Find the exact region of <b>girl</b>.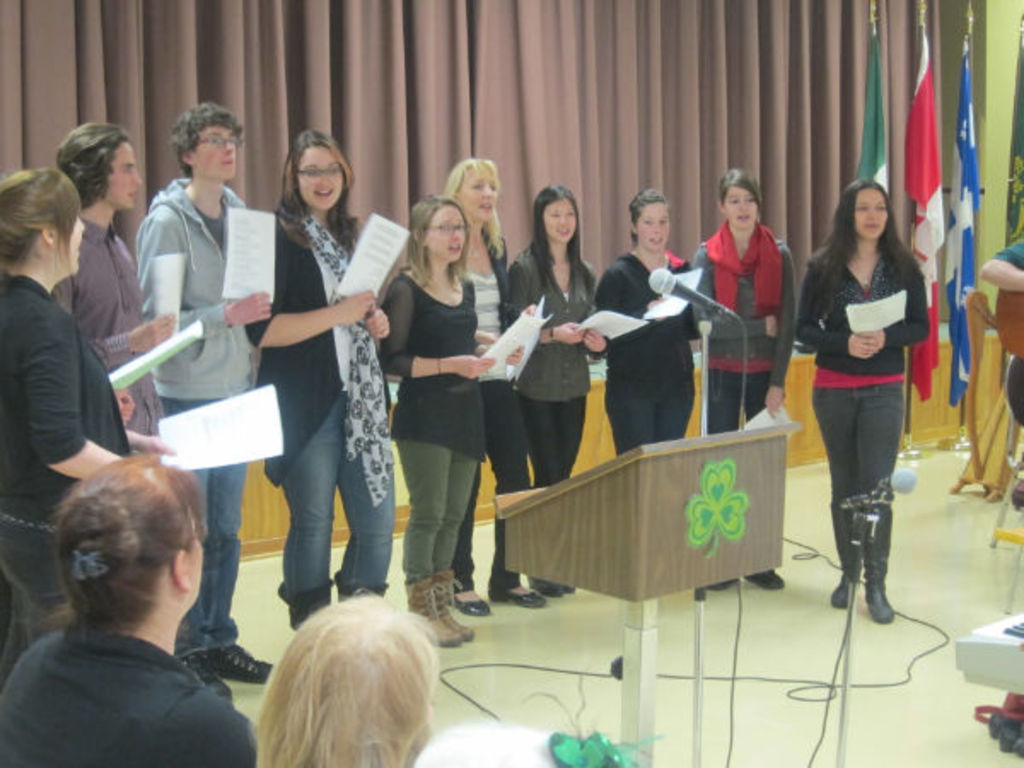
Exact region: [777,142,949,620].
